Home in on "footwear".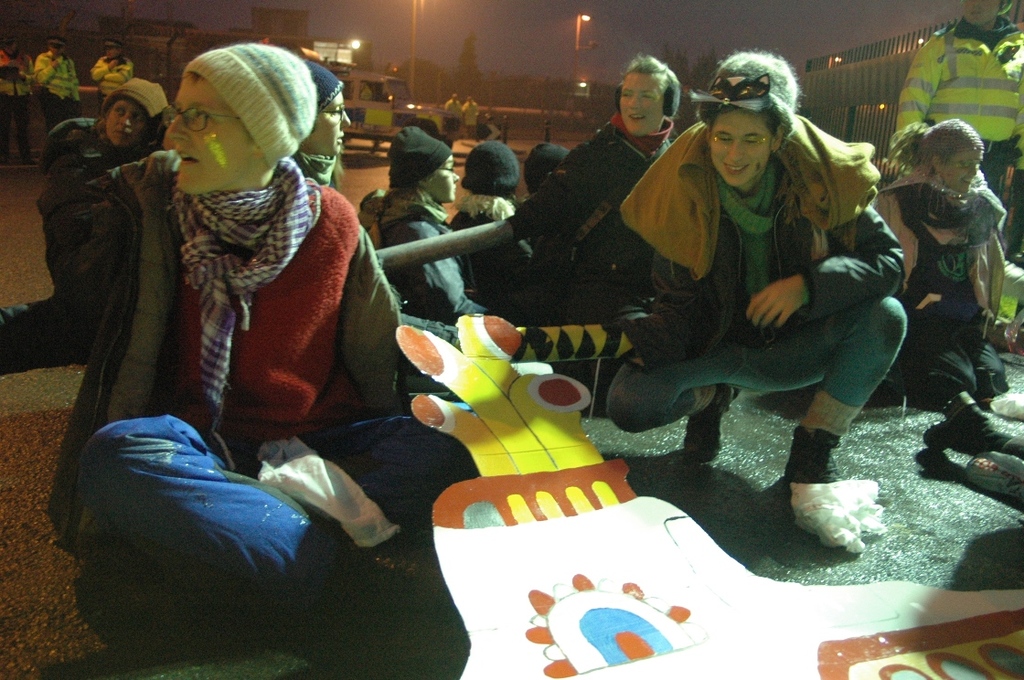
Homed in at Rect(684, 386, 742, 469).
